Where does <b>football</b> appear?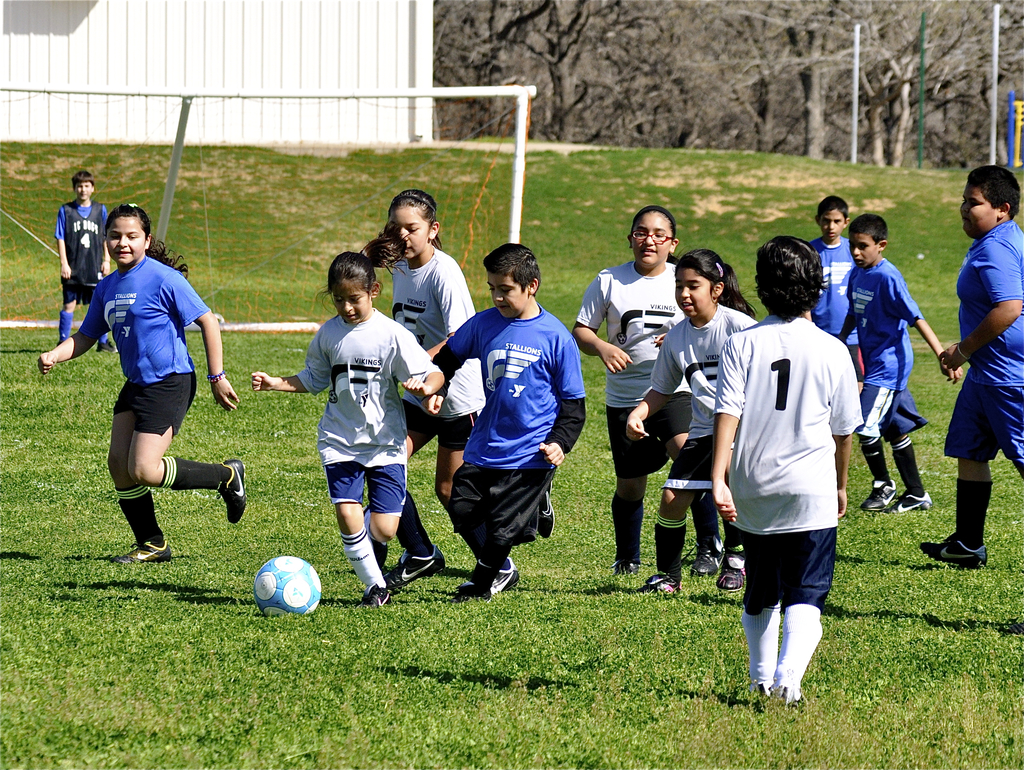
Appears at (x1=255, y1=556, x2=321, y2=623).
